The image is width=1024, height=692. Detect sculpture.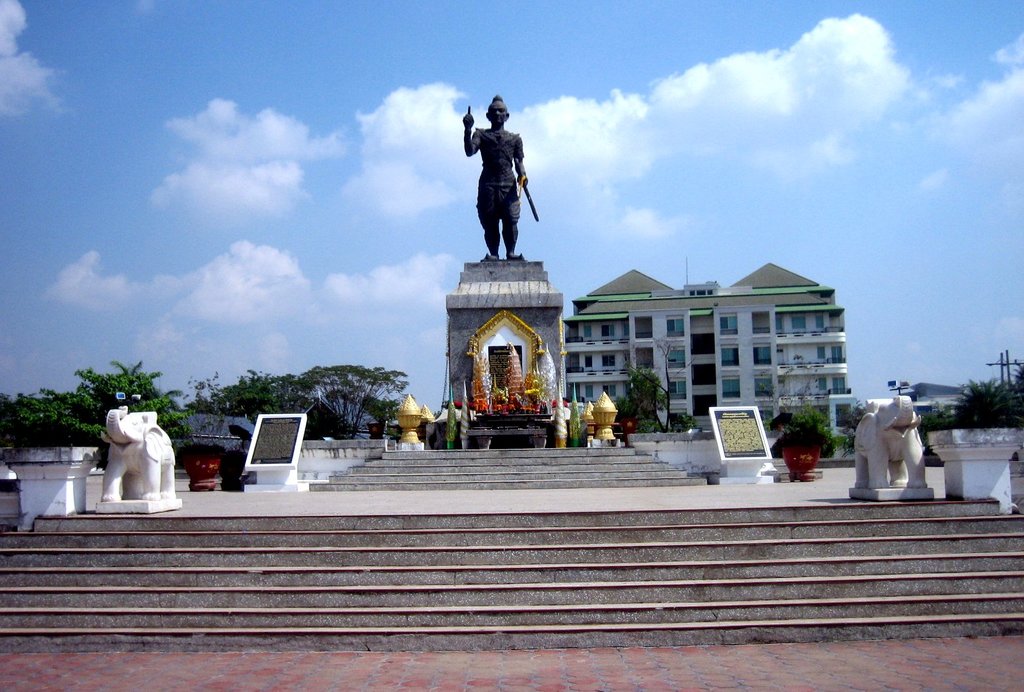
Detection: [590,391,617,438].
